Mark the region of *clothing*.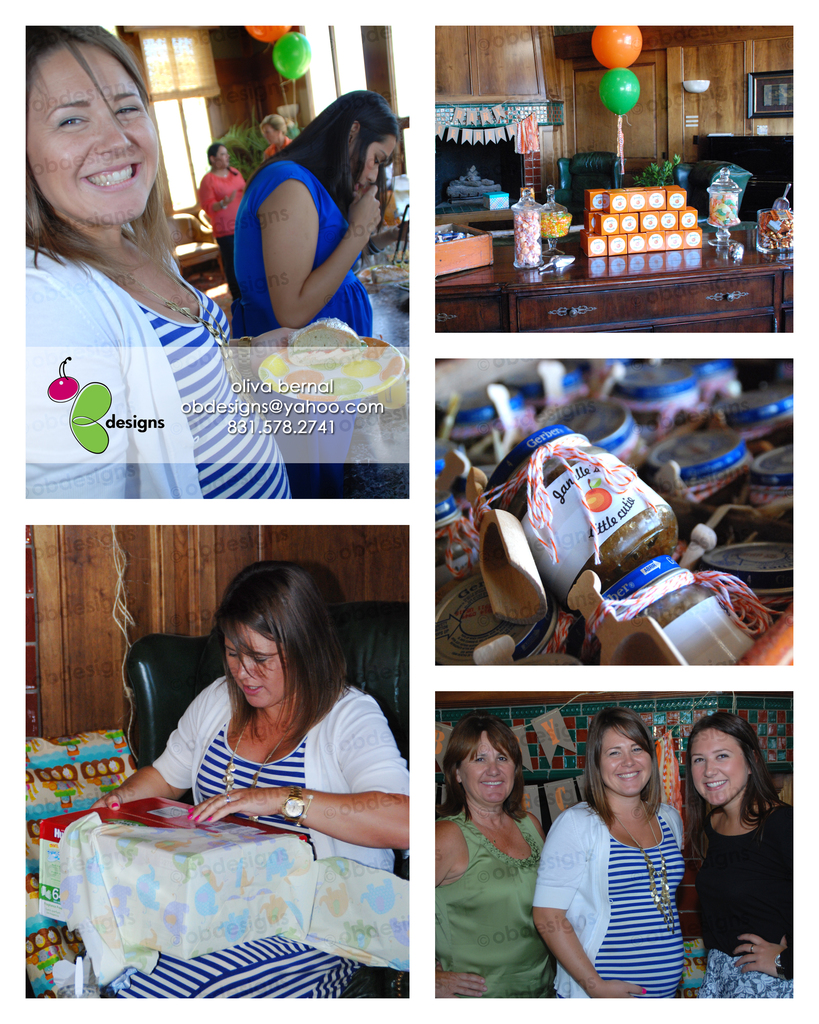
Region: x1=690 y1=797 x2=791 y2=996.
